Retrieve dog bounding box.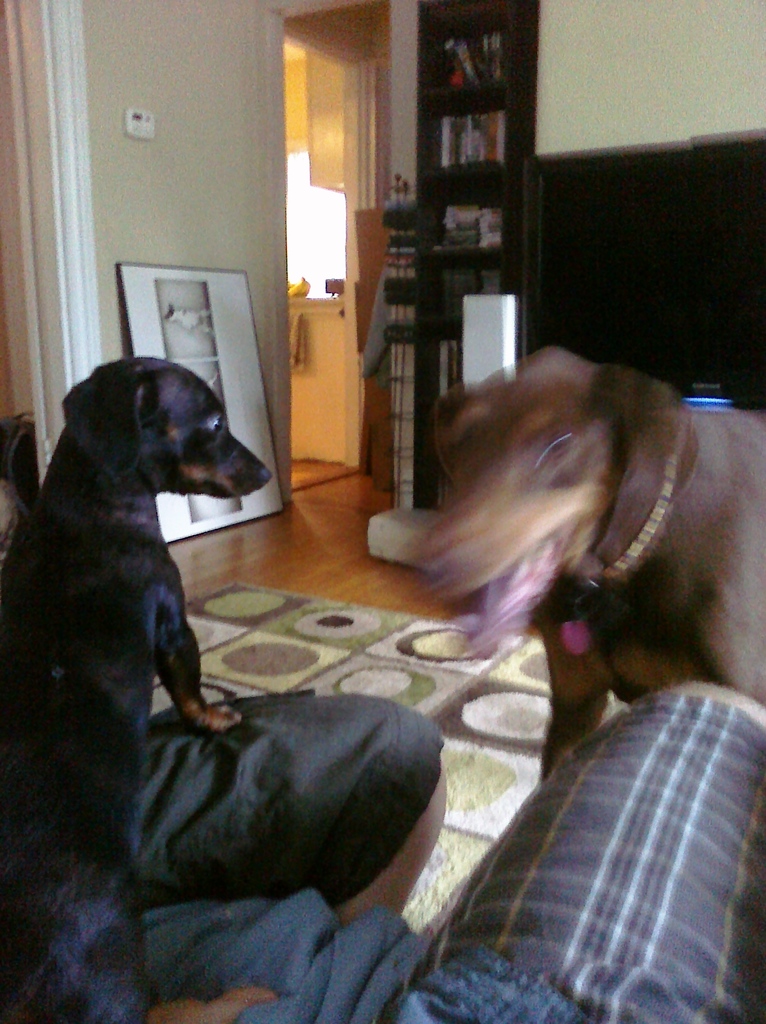
Bounding box: bbox(0, 358, 273, 1023).
